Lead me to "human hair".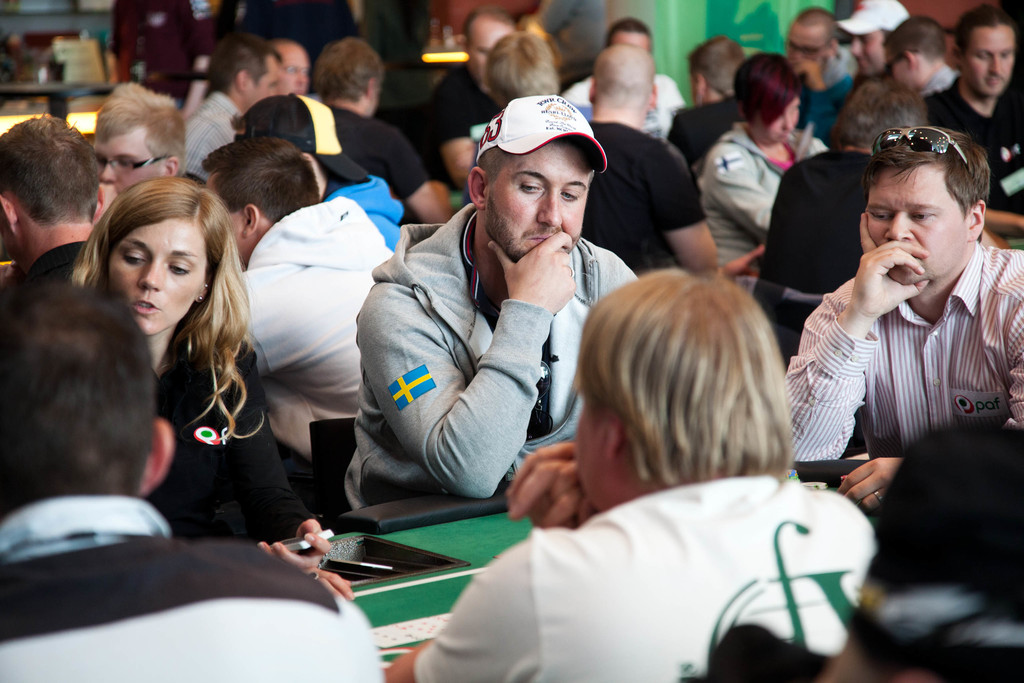
Lead to 605,15,657,50.
